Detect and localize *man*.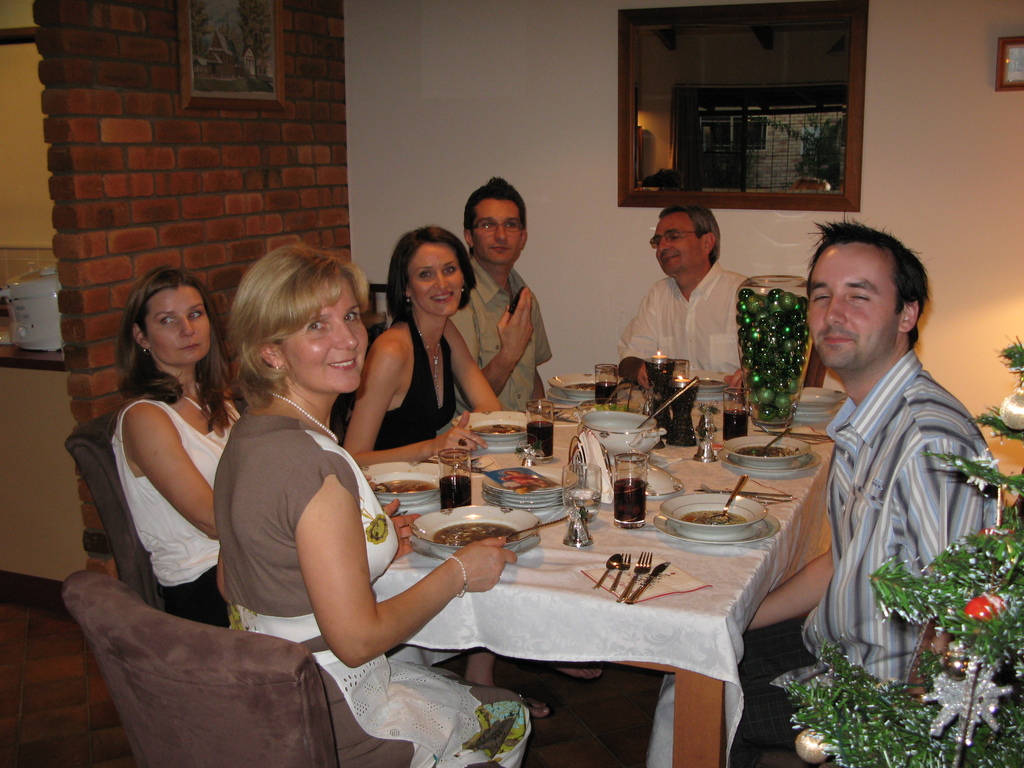
Localized at {"x1": 727, "y1": 217, "x2": 1016, "y2": 767}.
